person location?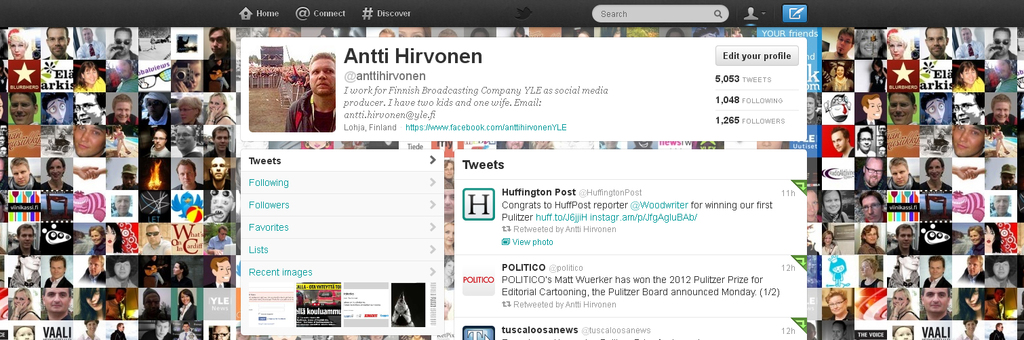
bbox=(150, 130, 170, 158)
